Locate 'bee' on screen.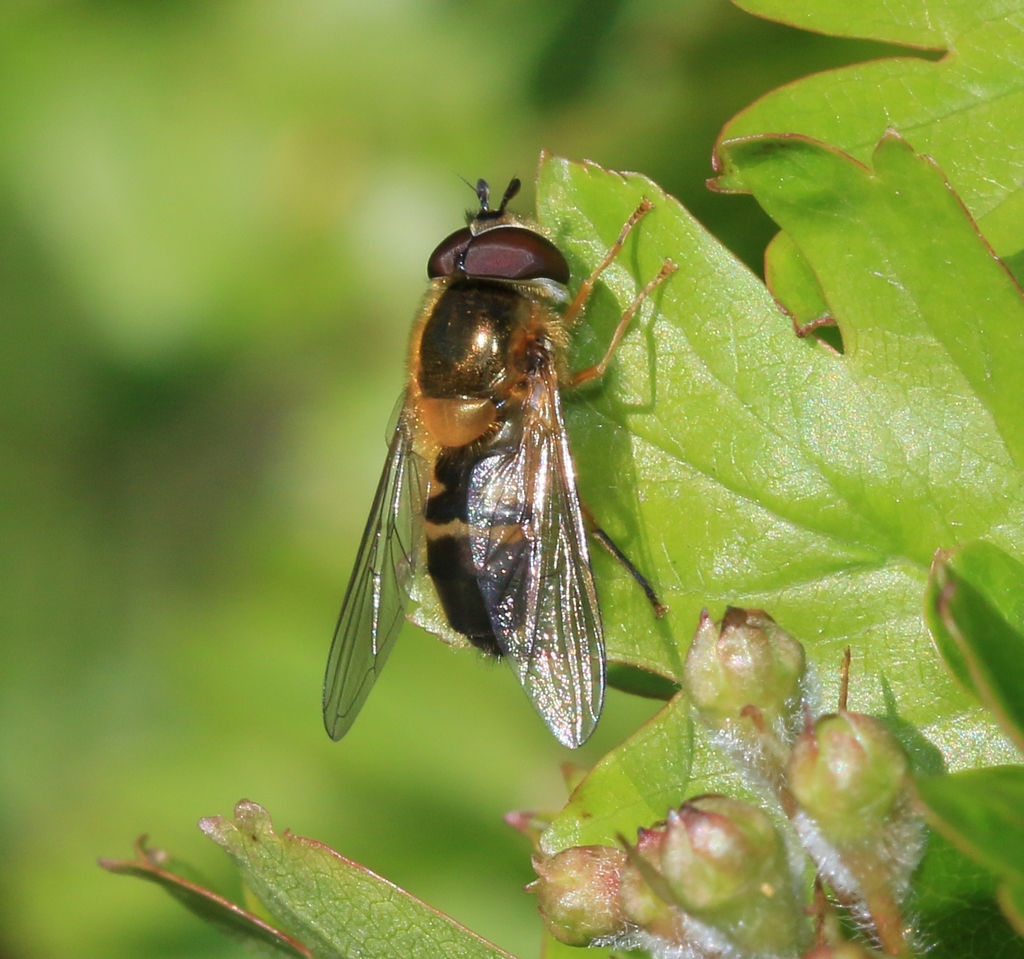
On screen at (x1=314, y1=169, x2=674, y2=741).
